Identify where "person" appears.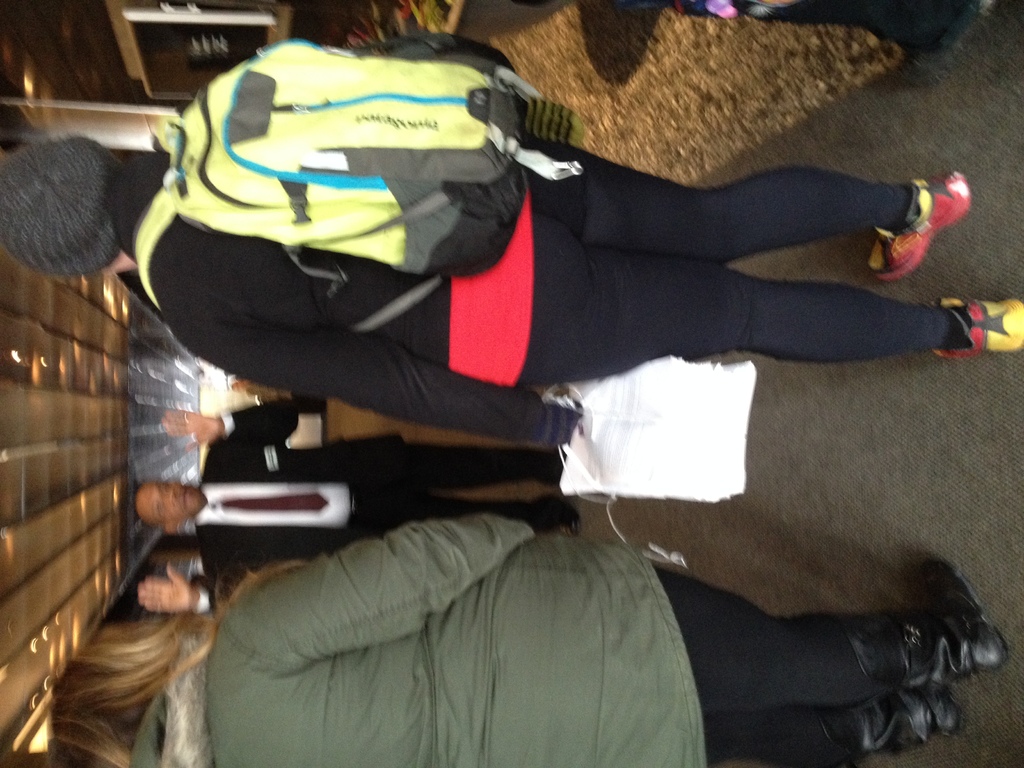
Appears at {"x1": 45, "y1": 495, "x2": 1005, "y2": 767}.
